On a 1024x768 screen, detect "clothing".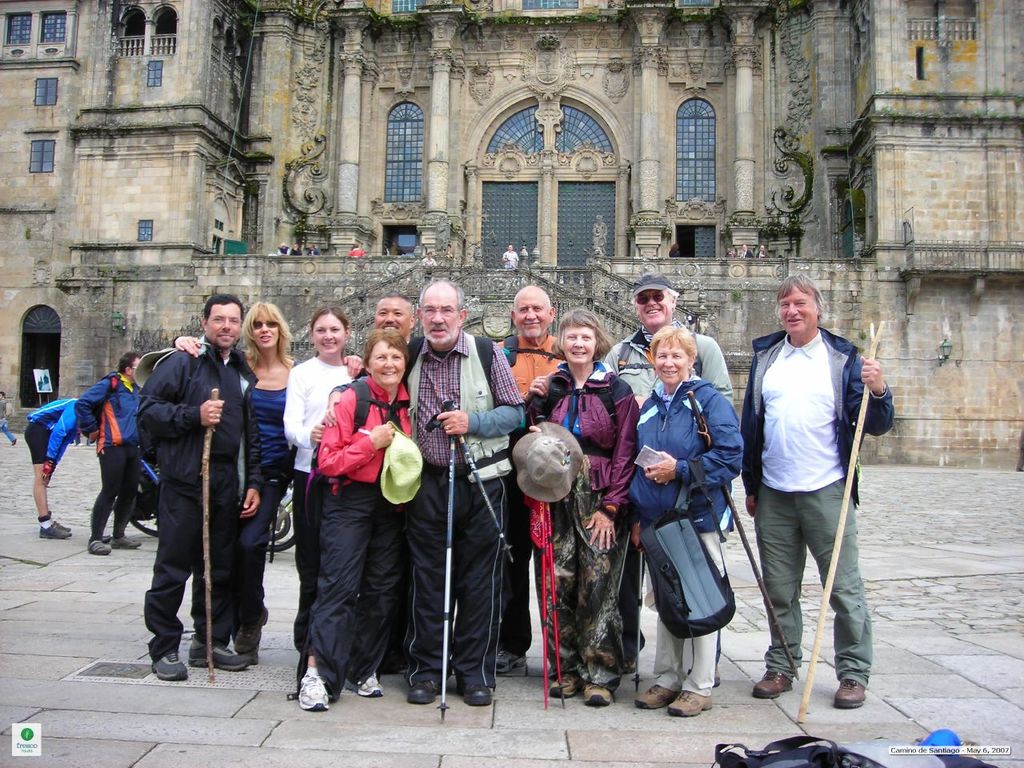
region(628, 370, 748, 538).
